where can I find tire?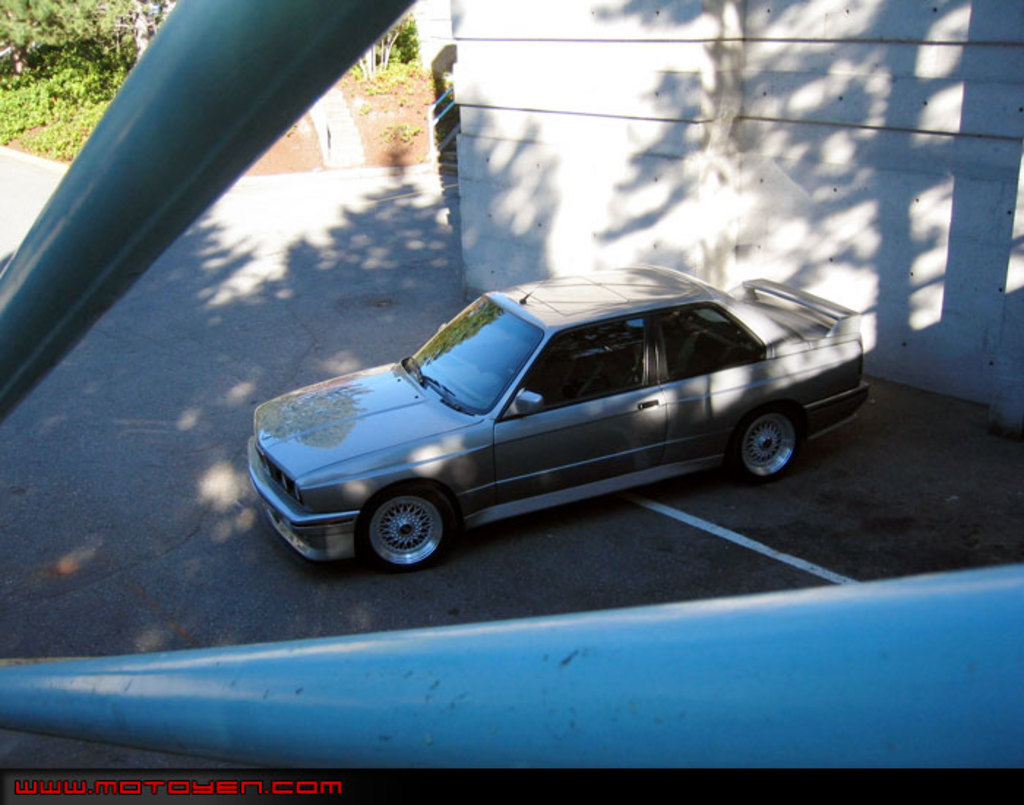
You can find it at (353,477,456,569).
